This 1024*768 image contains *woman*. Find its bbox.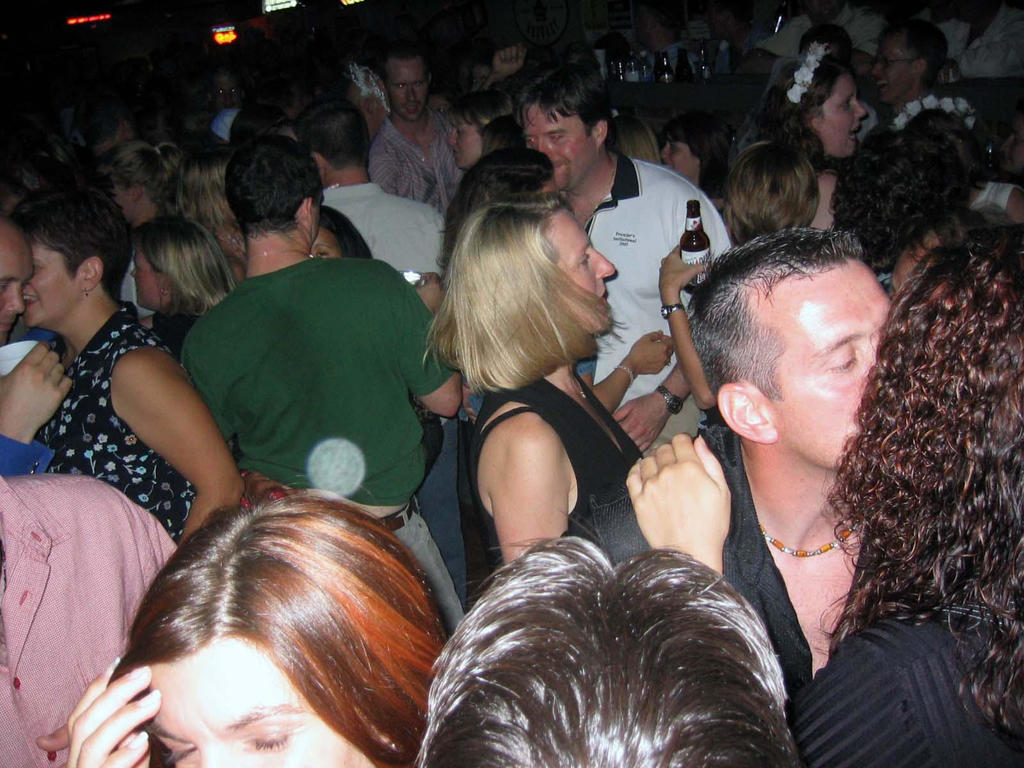
173, 146, 271, 278.
